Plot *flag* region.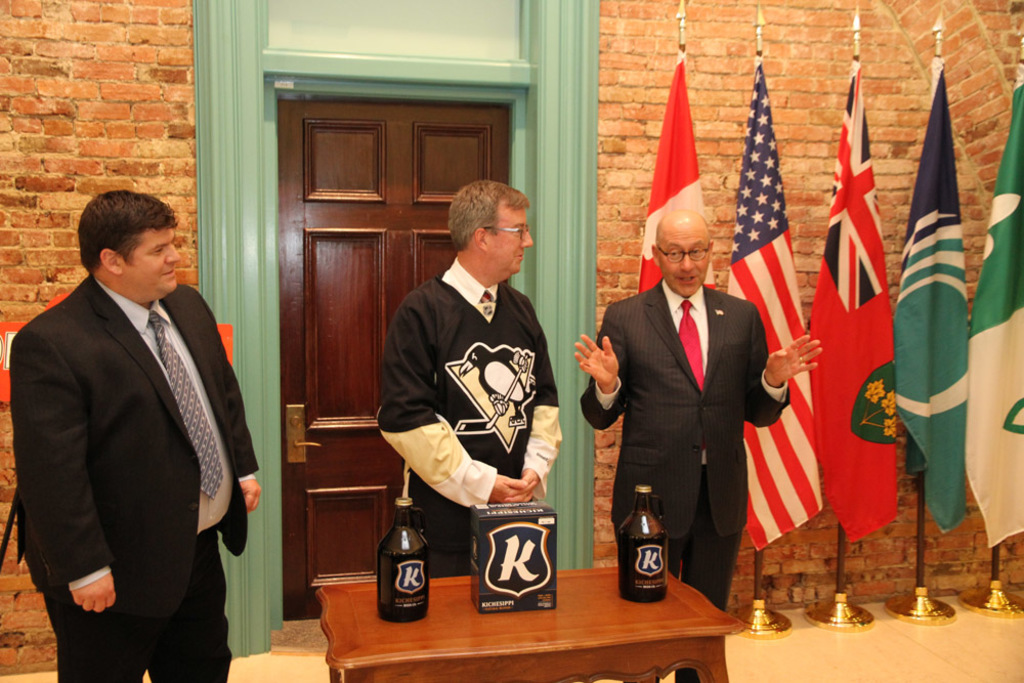
Plotted at box(809, 68, 908, 540).
